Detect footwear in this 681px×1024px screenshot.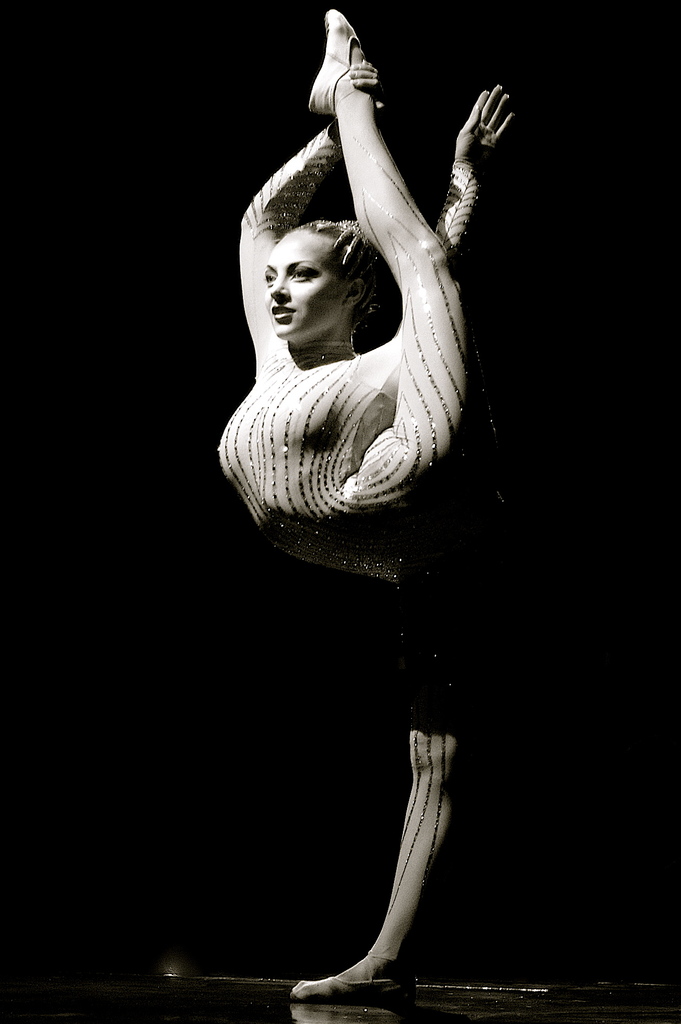
Detection: <box>291,959,413,1011</box>.
